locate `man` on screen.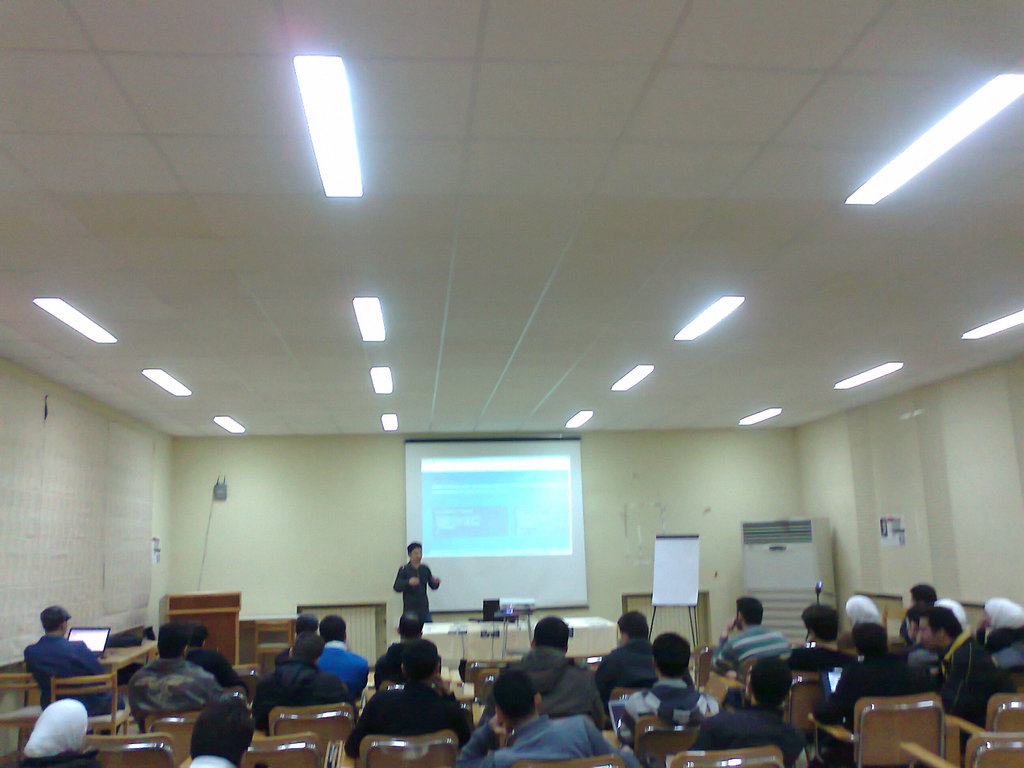
On screen at rect(21, 607, 129, 735).
